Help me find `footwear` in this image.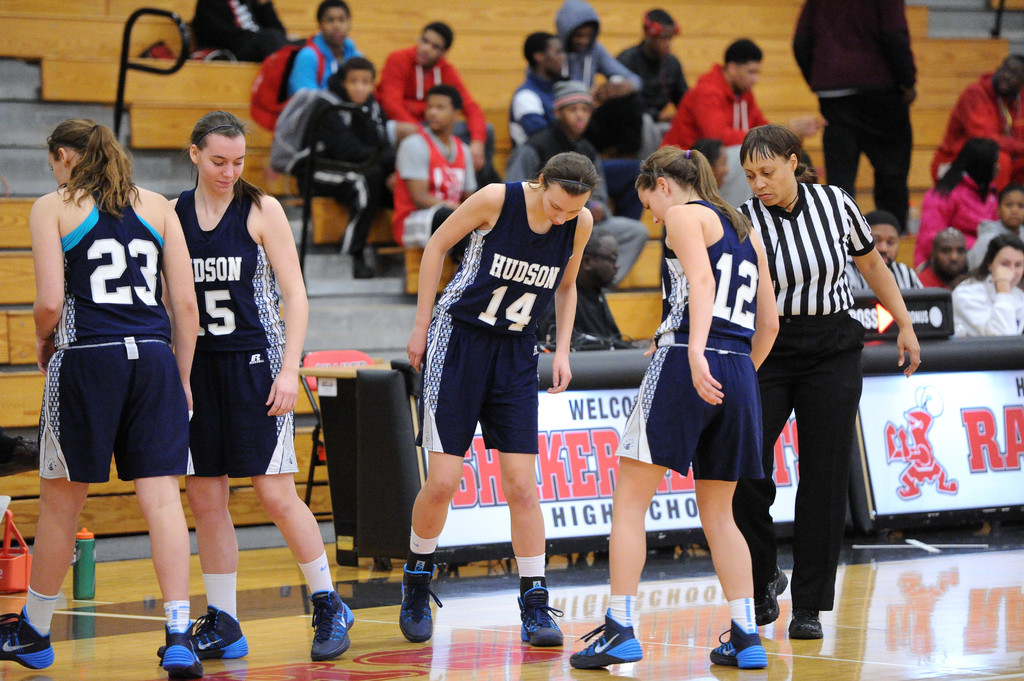
Found it: 399, 569, 442, 645.
